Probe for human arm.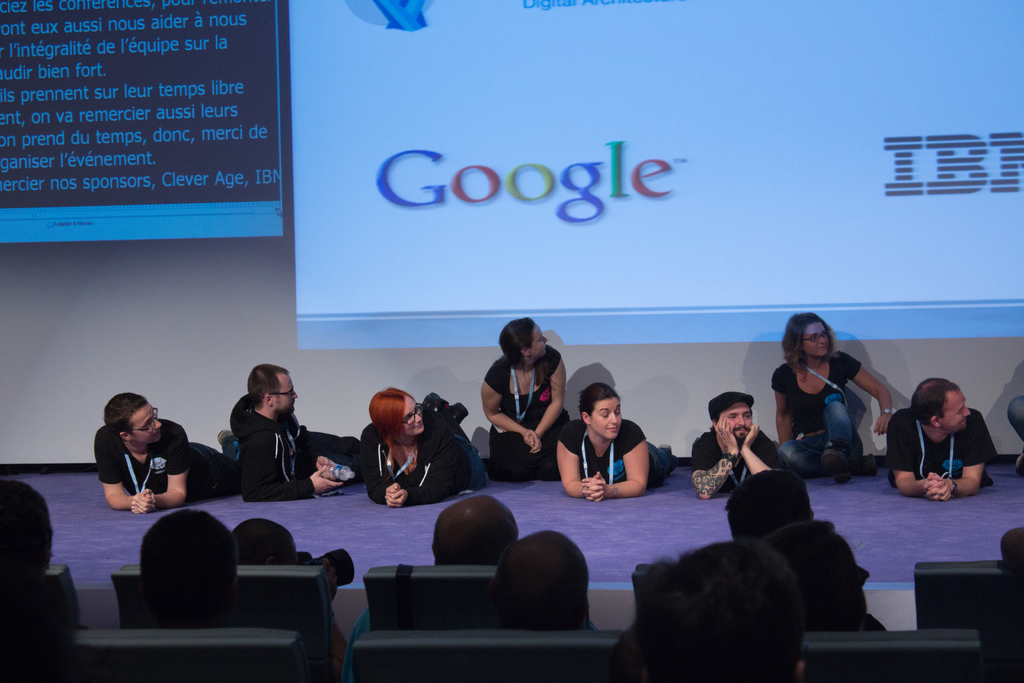
Probe result: 895,415,950,500.
